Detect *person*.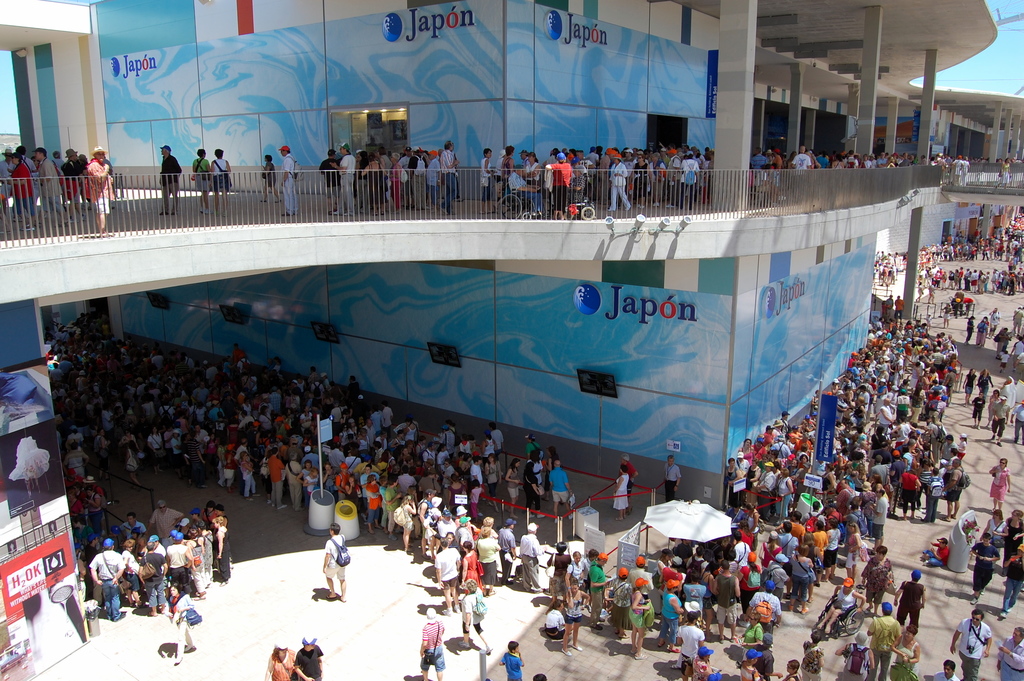
Detected at BBox(172, 582, 200, 660).
